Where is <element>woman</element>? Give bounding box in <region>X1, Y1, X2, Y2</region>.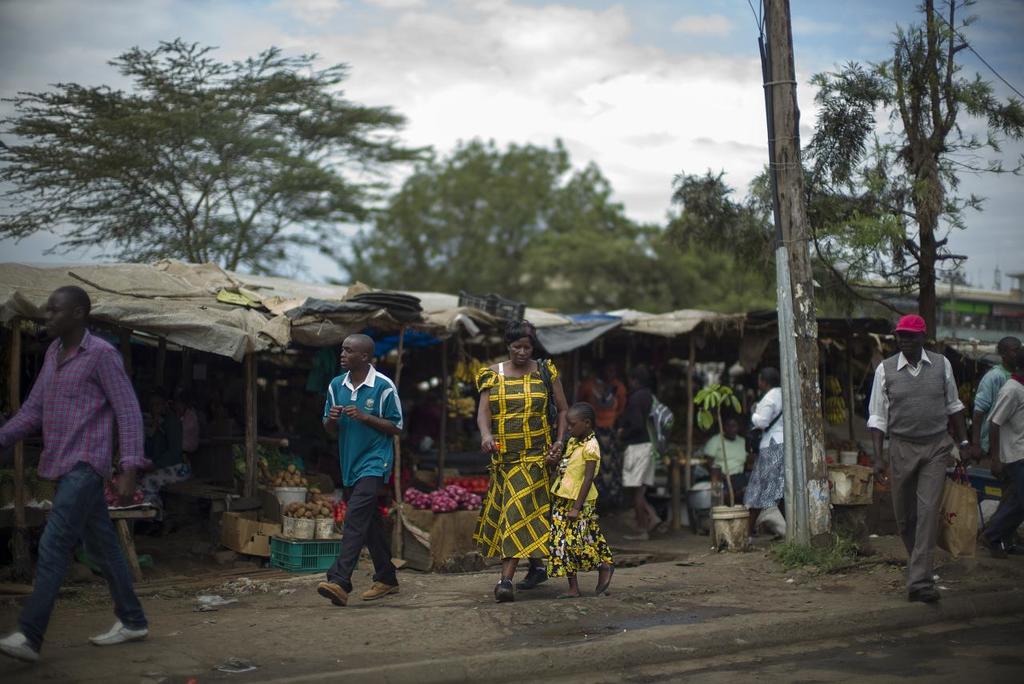
<region>578, 362, 624, 506</region>.
